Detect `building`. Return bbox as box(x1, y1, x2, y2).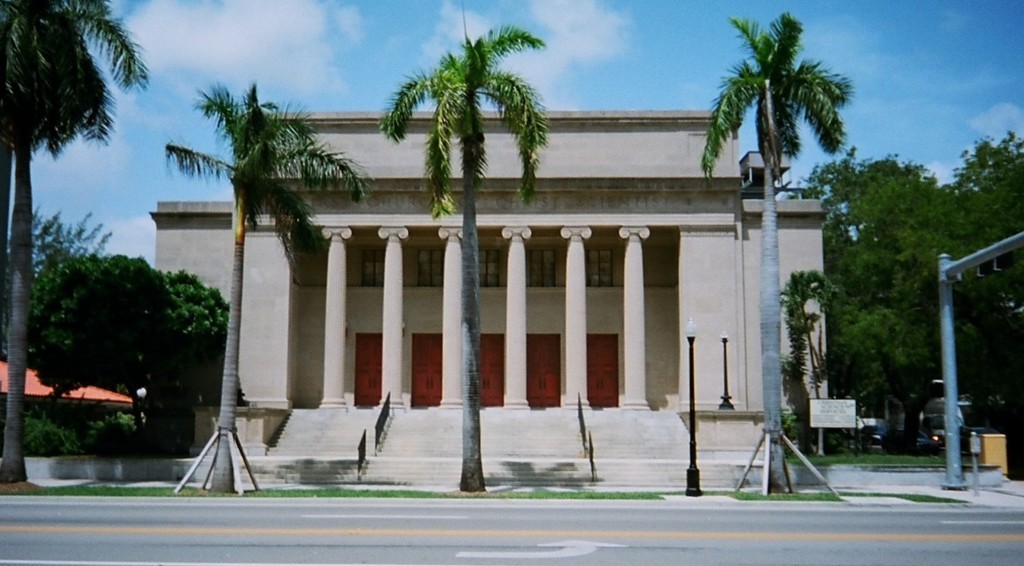
box(147, 104, 858, 495).
